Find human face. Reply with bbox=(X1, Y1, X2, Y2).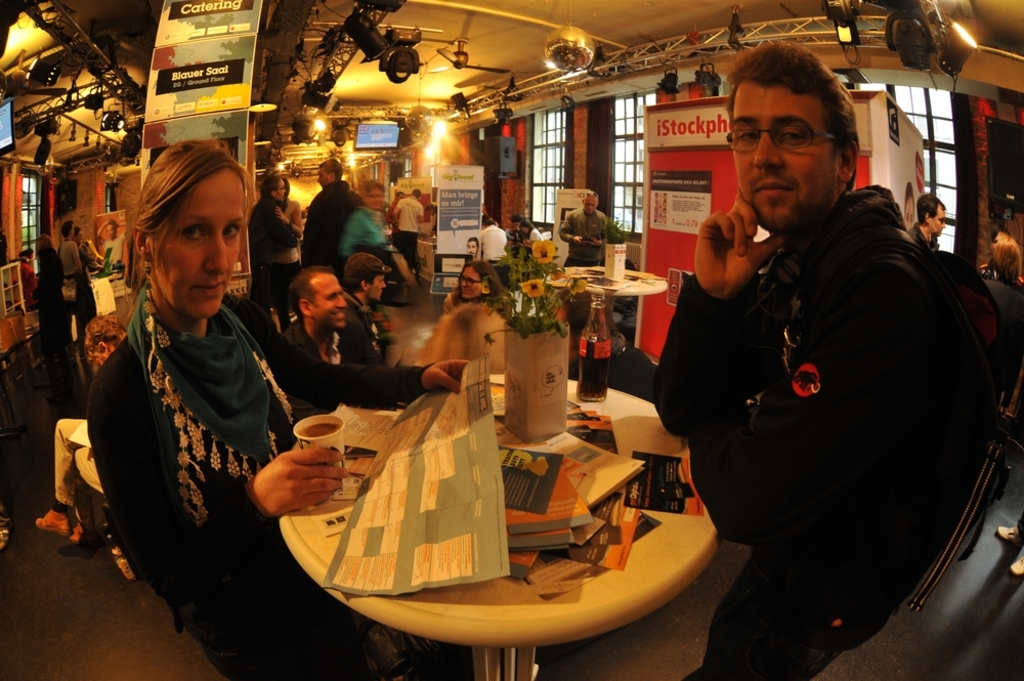
bbox=(106, 224, 116, 239).
